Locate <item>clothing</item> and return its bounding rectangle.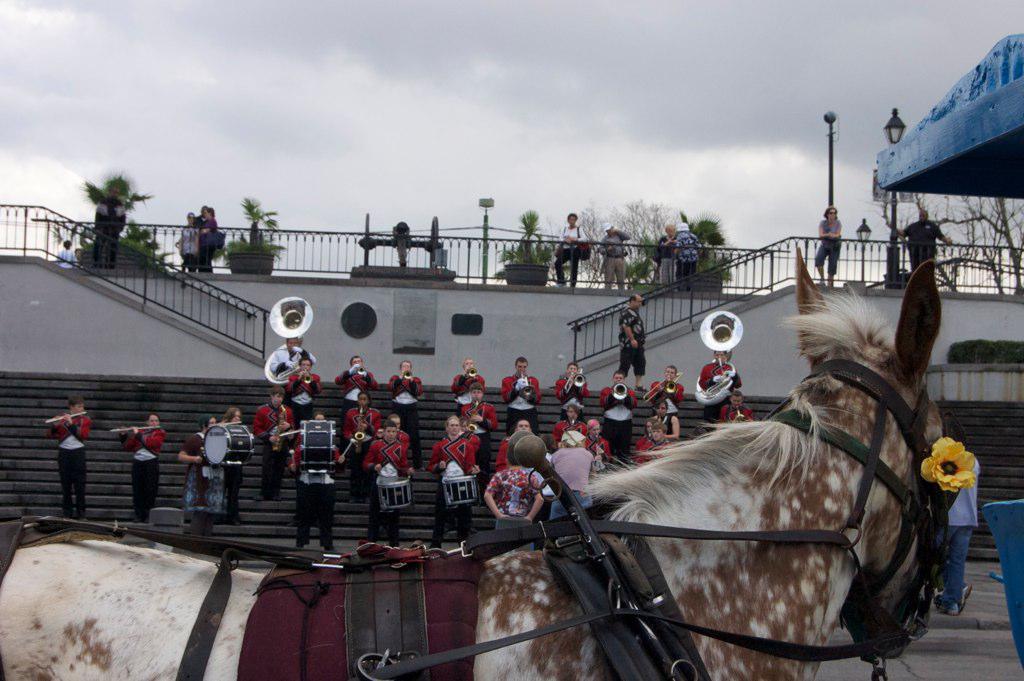
bbox=[118, 430, 164, 524].
